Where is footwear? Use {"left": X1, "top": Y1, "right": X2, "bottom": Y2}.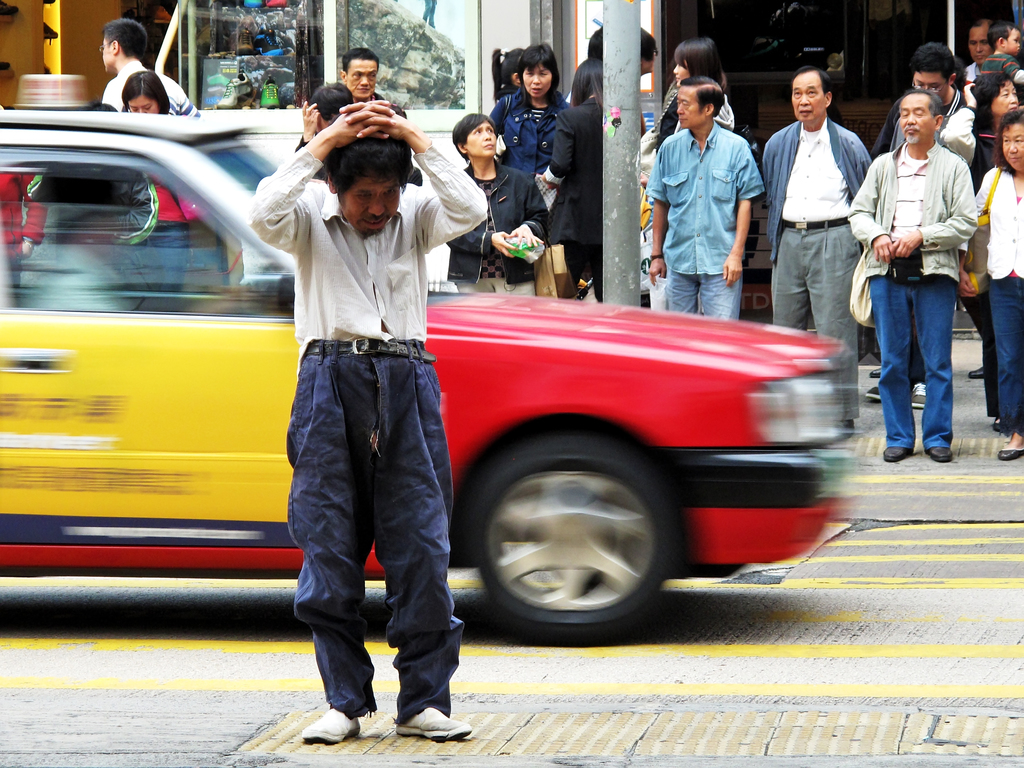
{"left": 966, "top": 362, "right": 986, "bottom": 383}.
